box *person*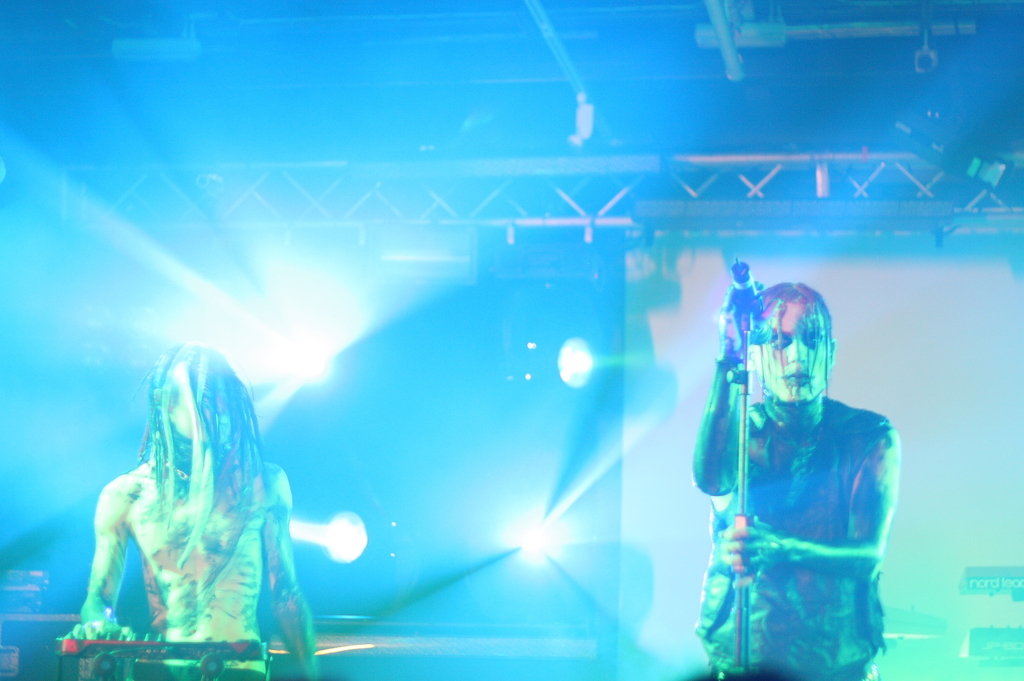
<box>68,339,320,680</box>
